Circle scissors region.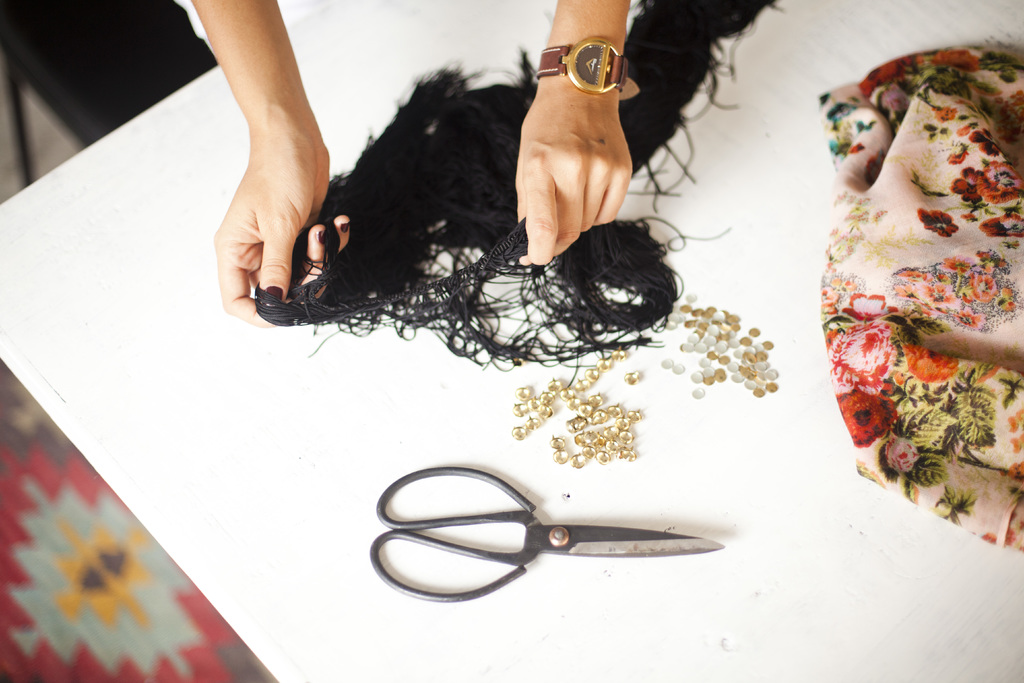
Region: 369 464 726 604.
